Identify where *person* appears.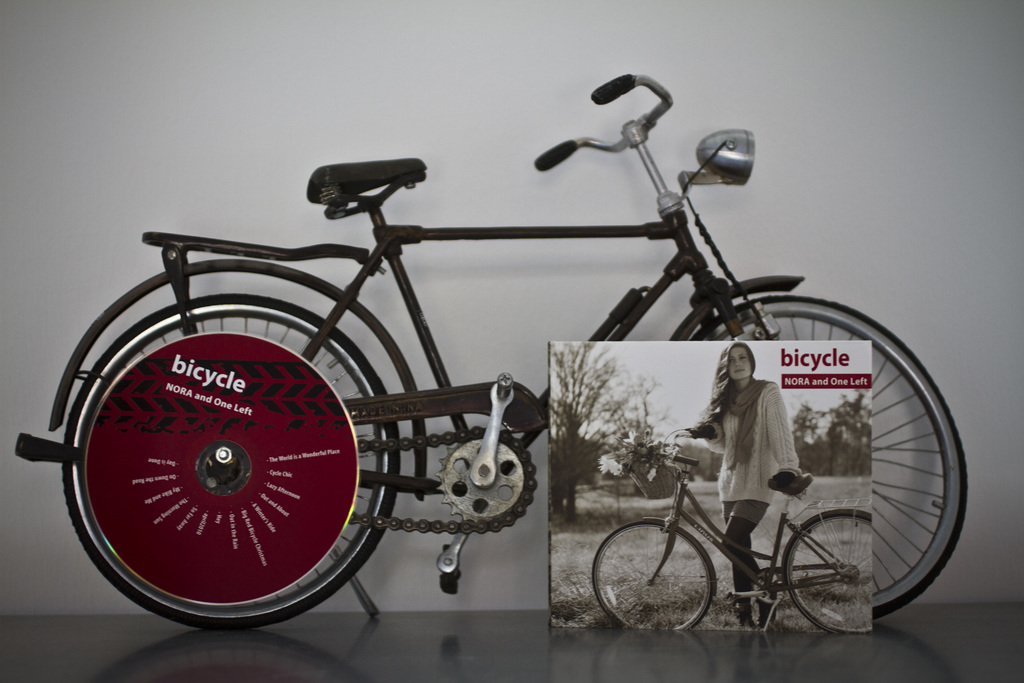
Appears at Rect(689, 334, 829, 573).
